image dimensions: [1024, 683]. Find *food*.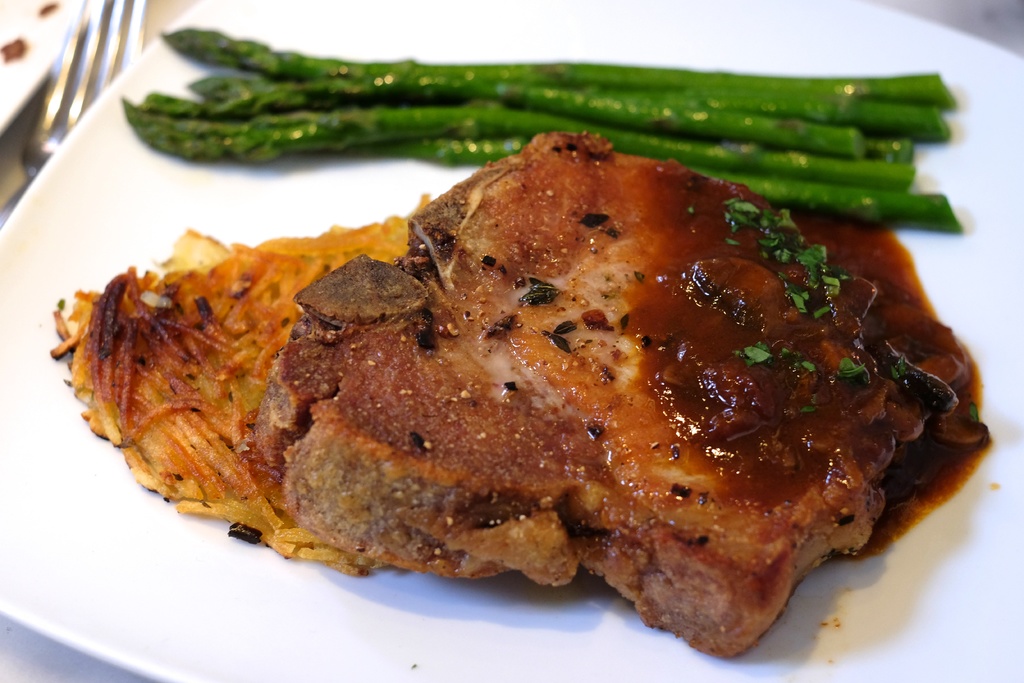
50 291 79 399.
